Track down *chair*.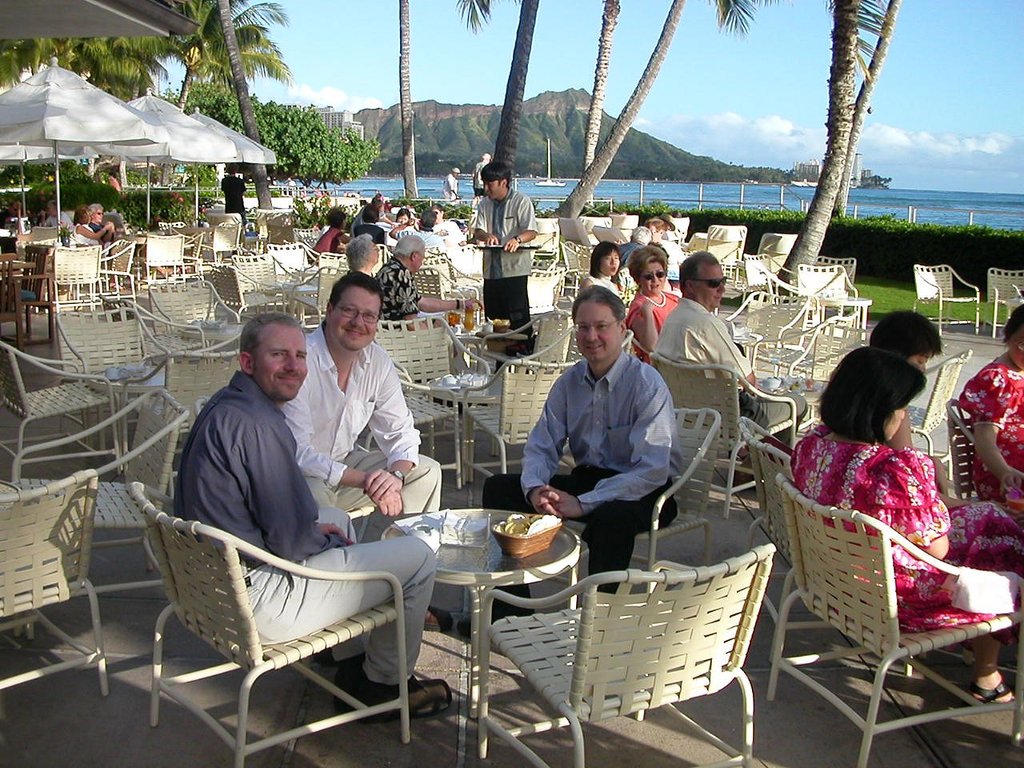
Tracked to 912,264,980,340.
